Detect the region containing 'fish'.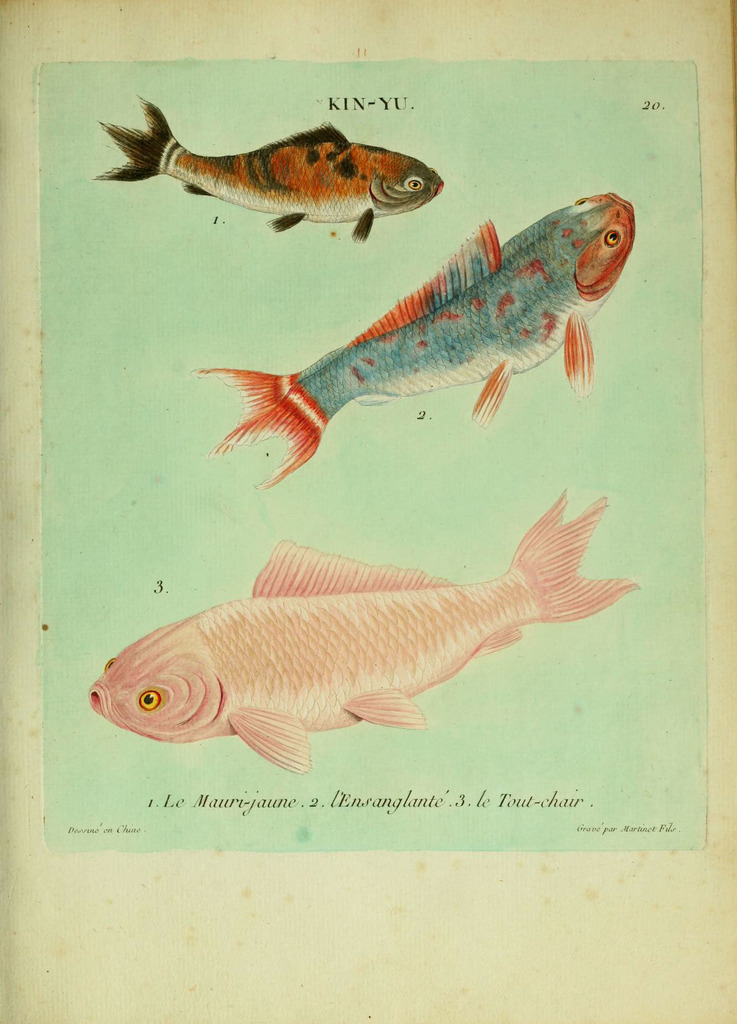
[90,92,445,245].
